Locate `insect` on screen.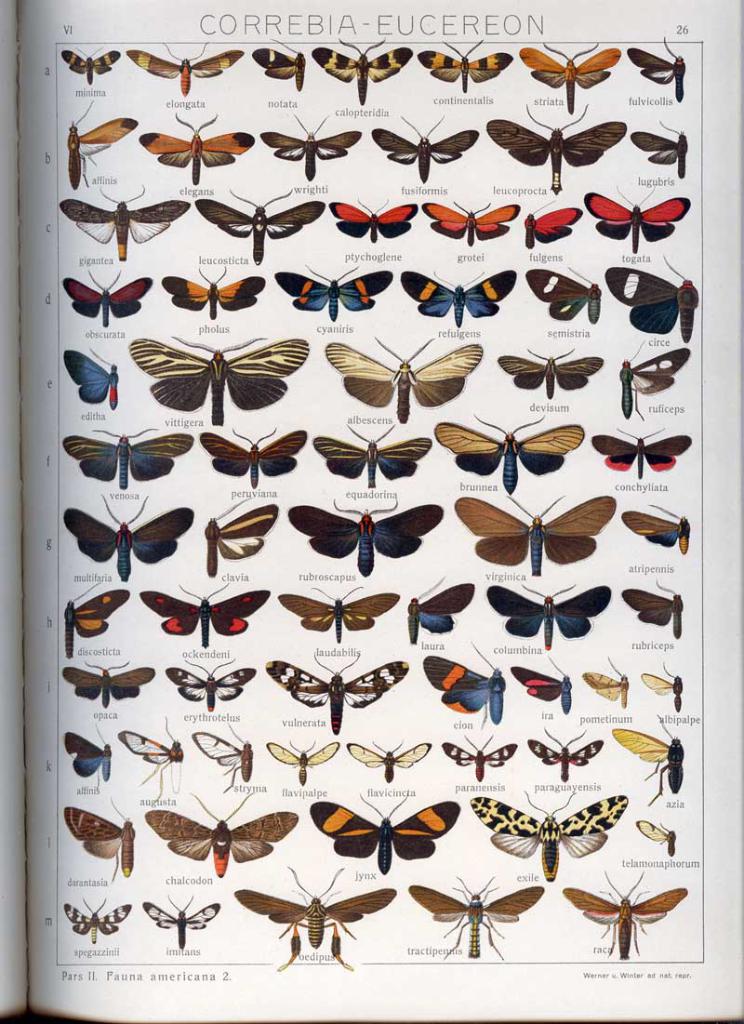
On screen at x1=61 y1=898 x2=134 y2=944.
